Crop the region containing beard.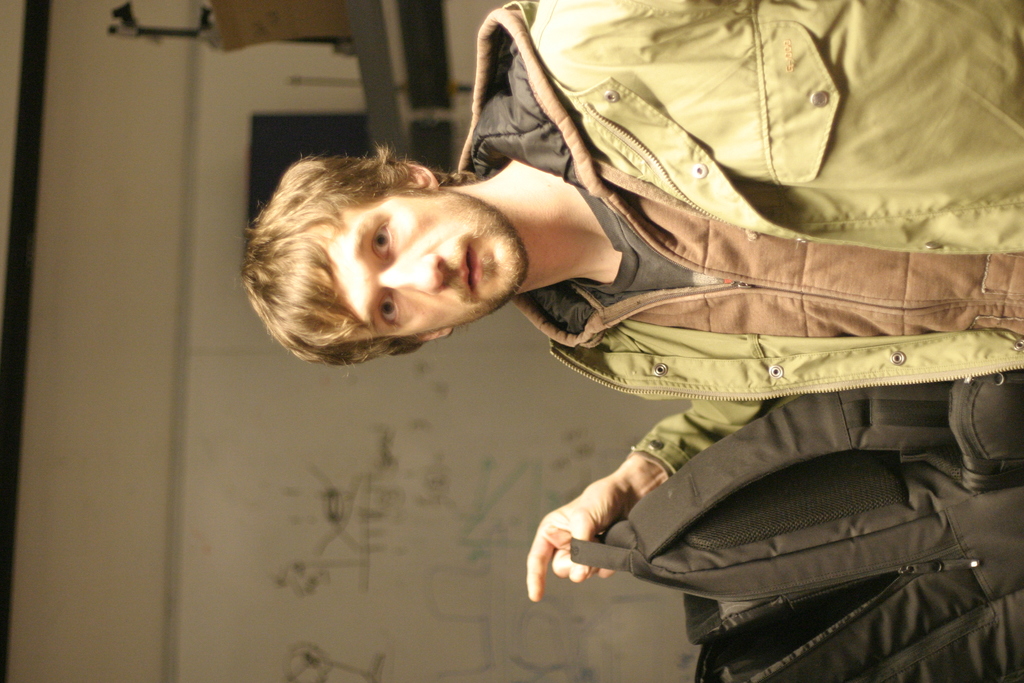
Crop region: bbox=(397, 184, 530, 330).
